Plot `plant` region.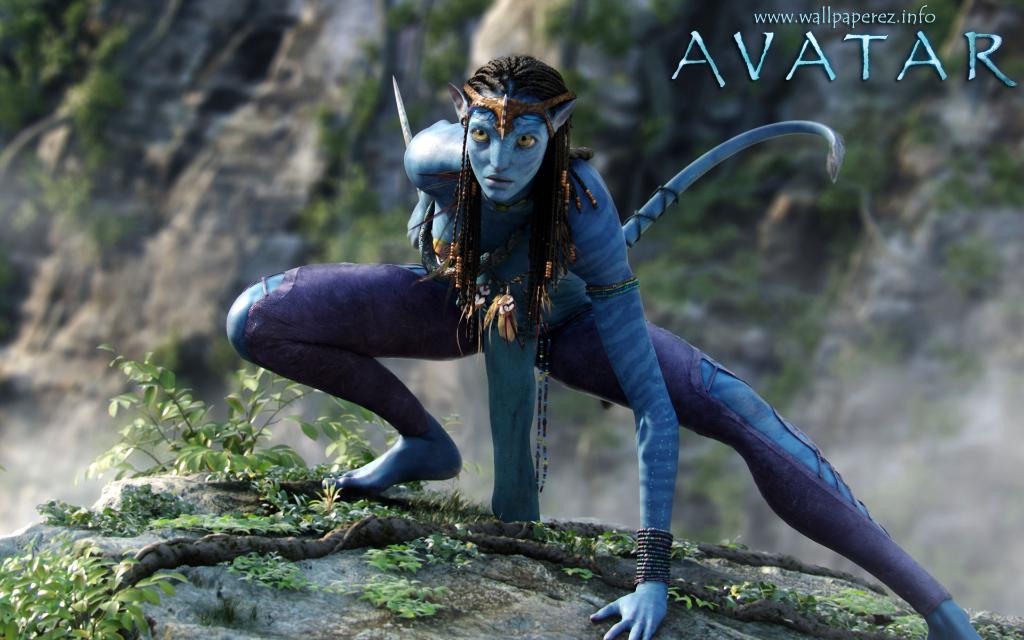
Plotted at rect(672, 538, 705, 571).
